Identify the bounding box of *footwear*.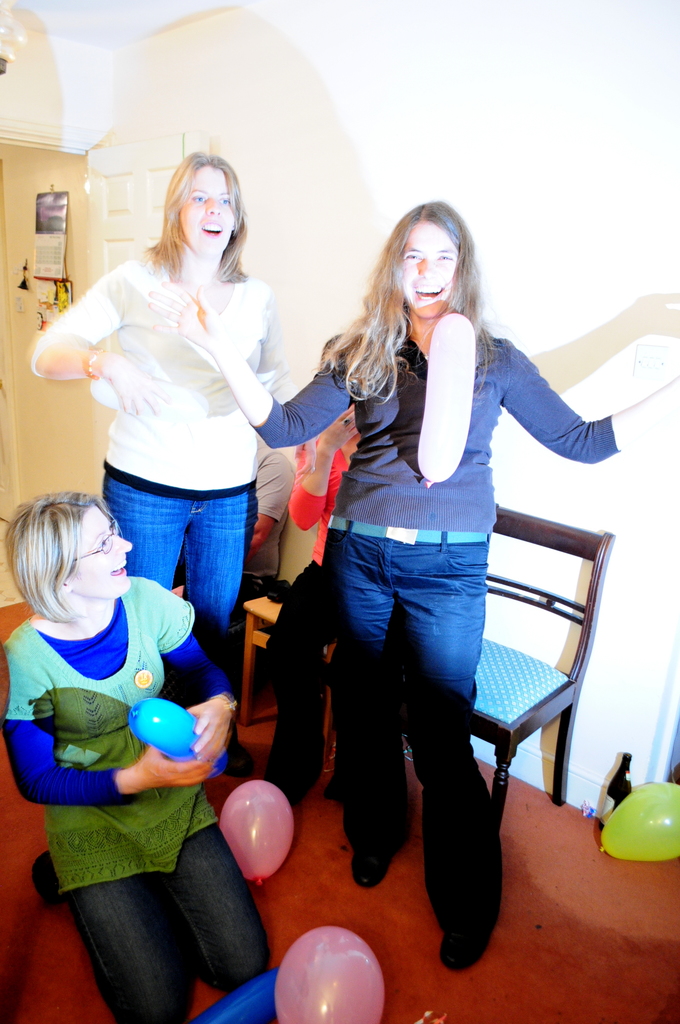
218/736/261/781.
